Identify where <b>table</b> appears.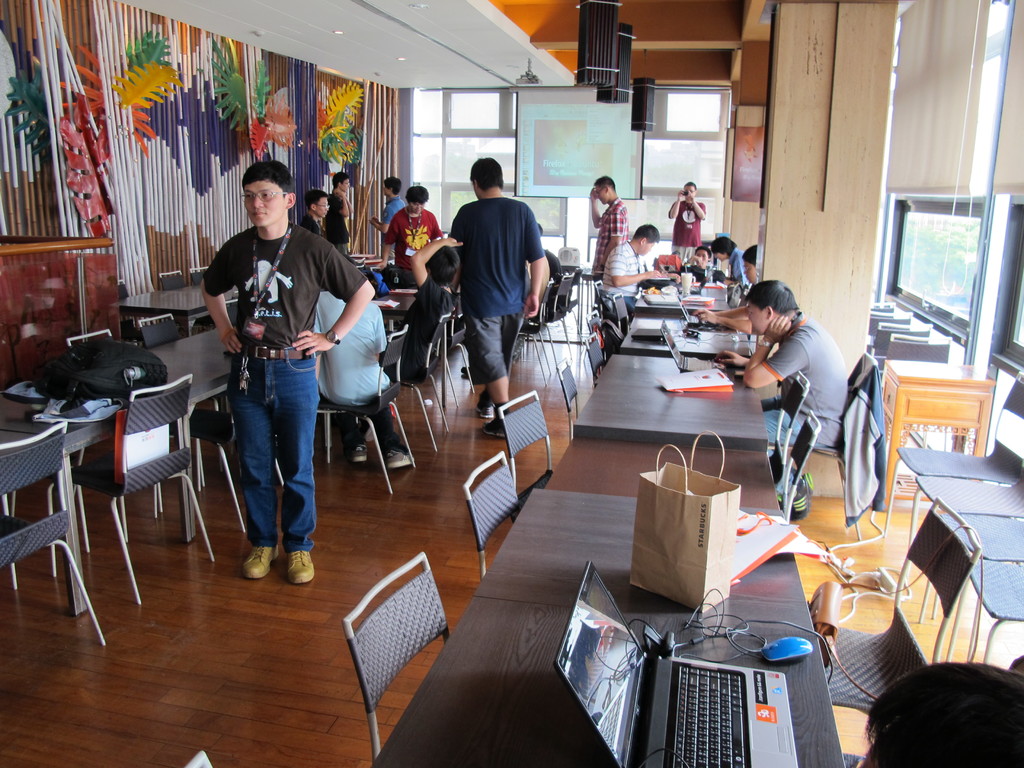
Appears at bbox=[7, 376, 185, 618].
